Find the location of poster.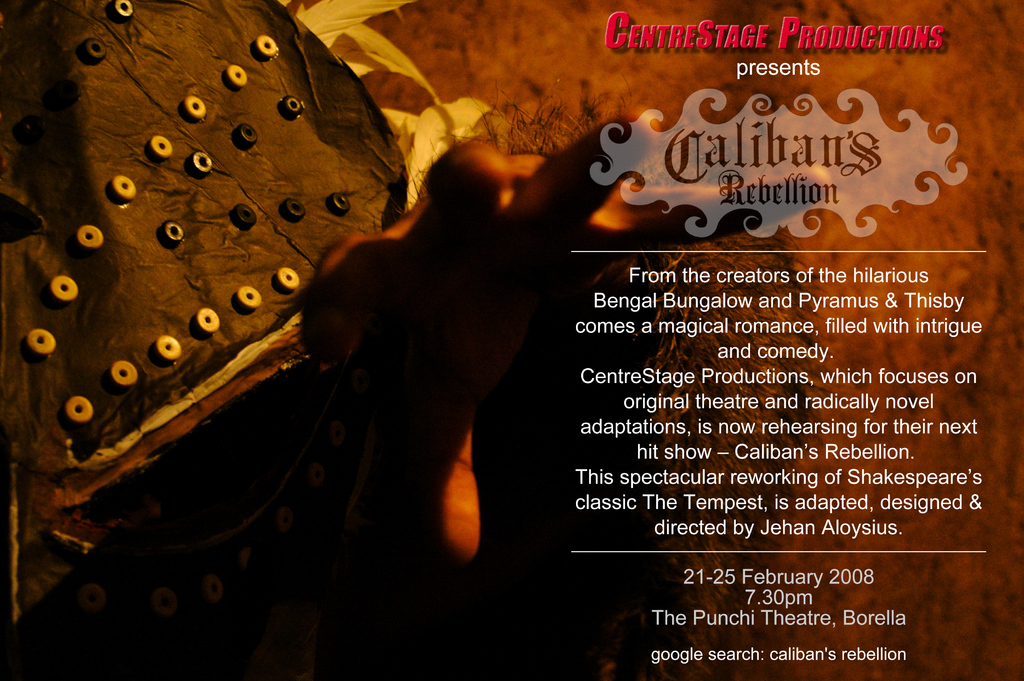
Location: 0,0,1023,678.
